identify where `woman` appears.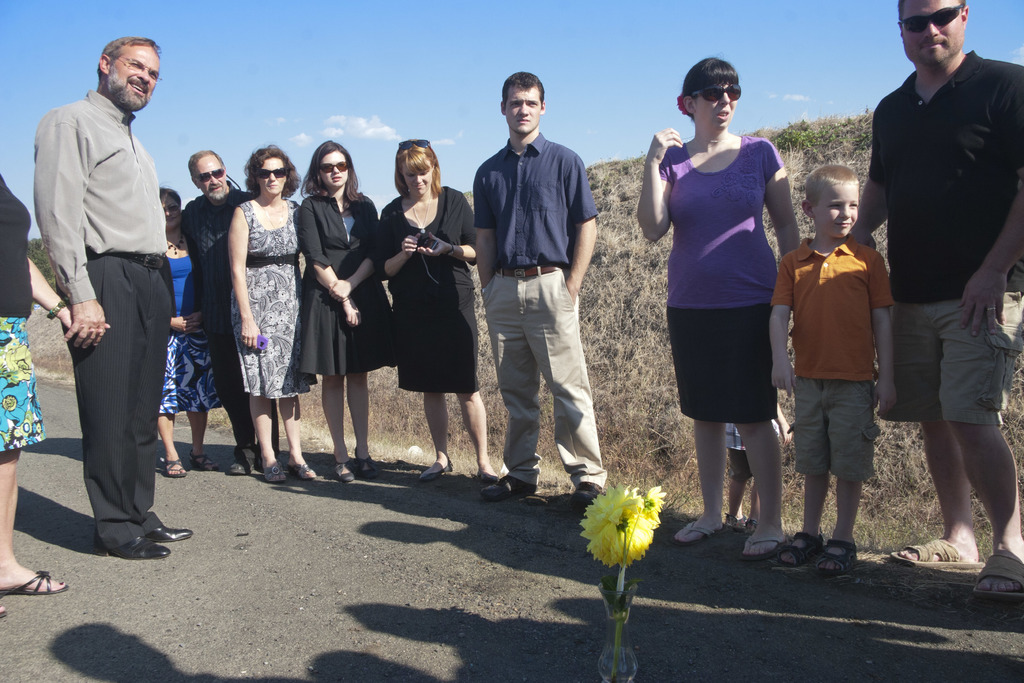
Appears at {"left": 657, "top": 66, "right": 805, "bottom": 547}.
